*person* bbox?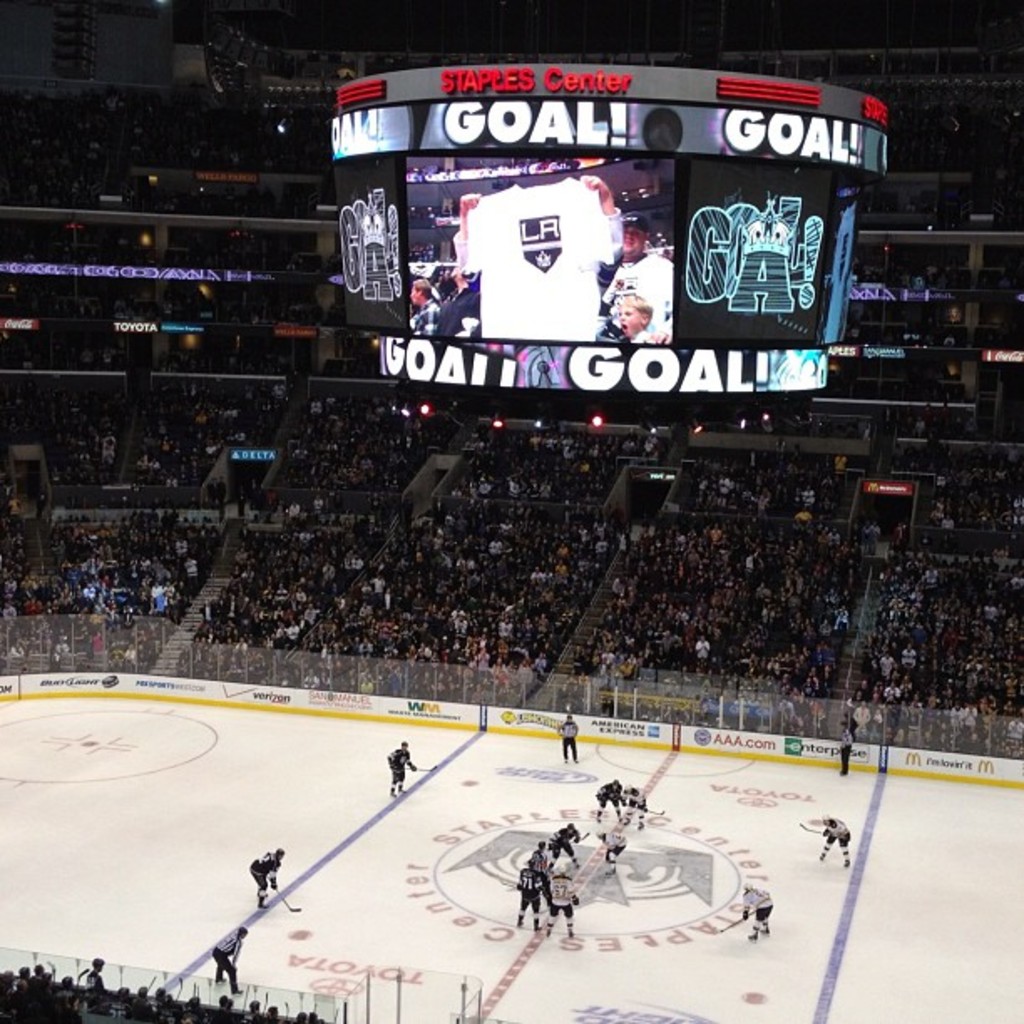
region(591, 823, 629, 887)
